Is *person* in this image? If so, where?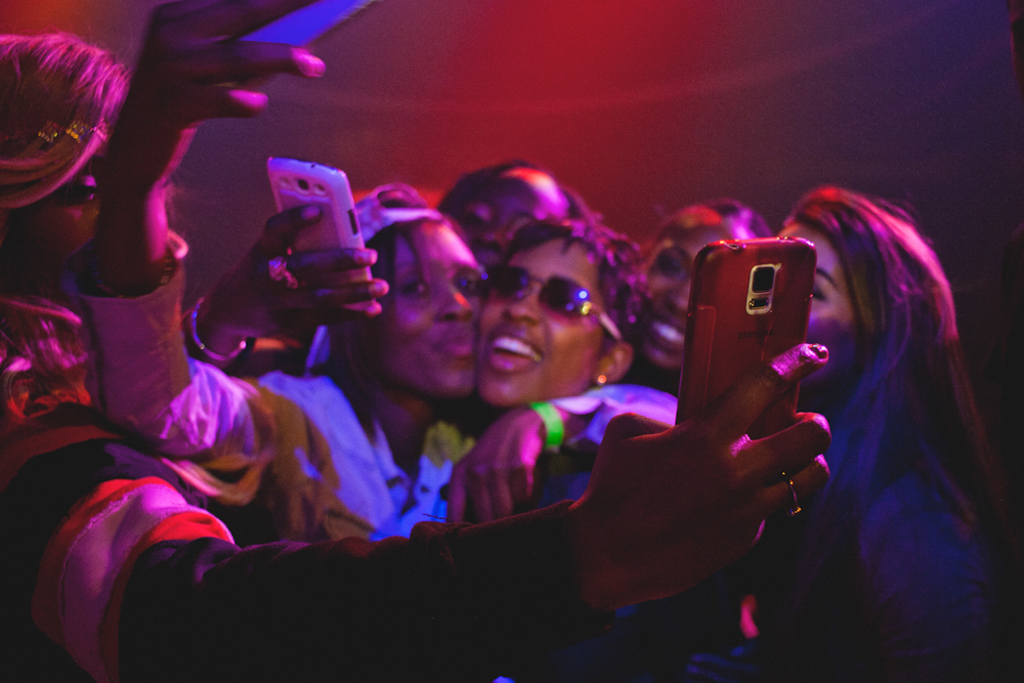
Yes, at [x1=103, y1=0, x2=487, y2=562].
